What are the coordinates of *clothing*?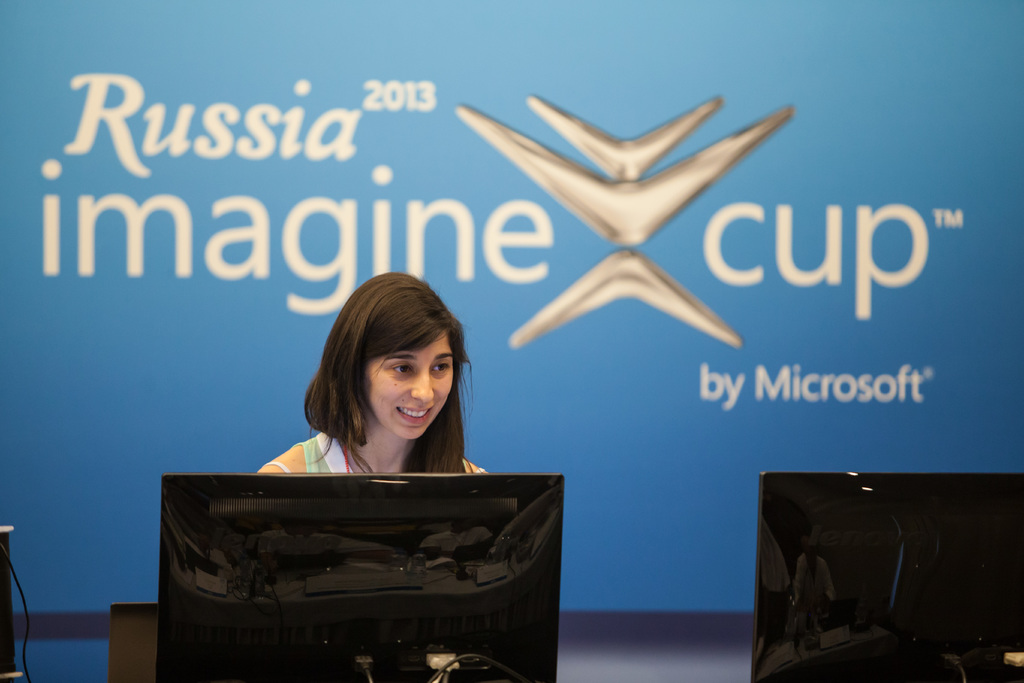
252,384,512,504.
